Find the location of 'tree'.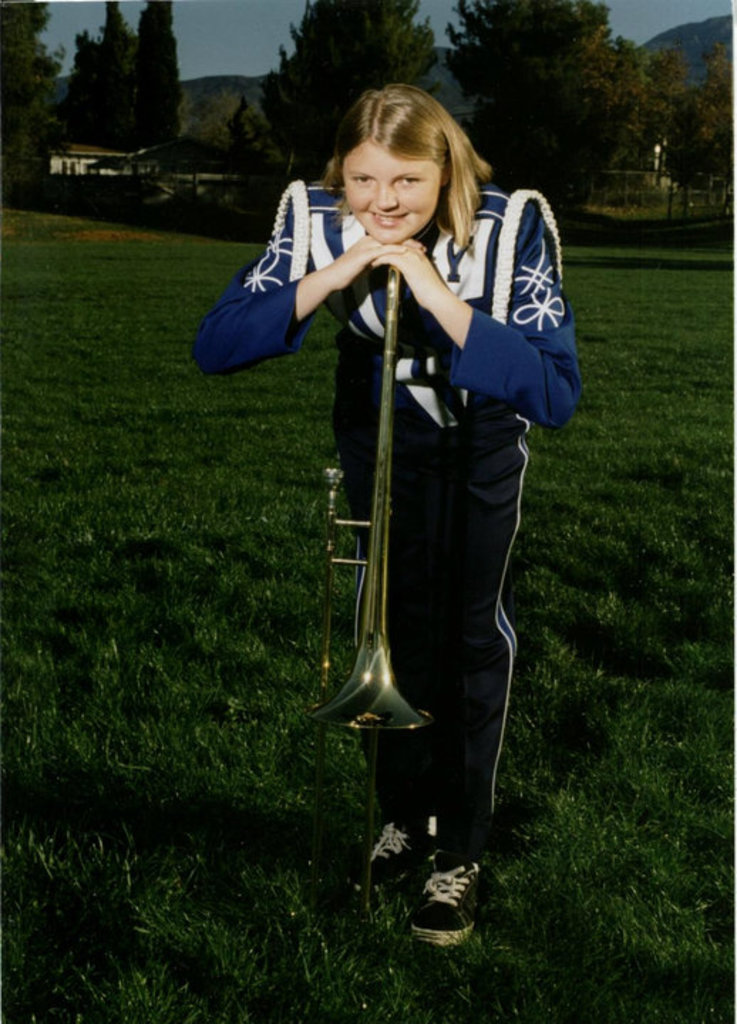
Location: (125, 0, 203, 166).
